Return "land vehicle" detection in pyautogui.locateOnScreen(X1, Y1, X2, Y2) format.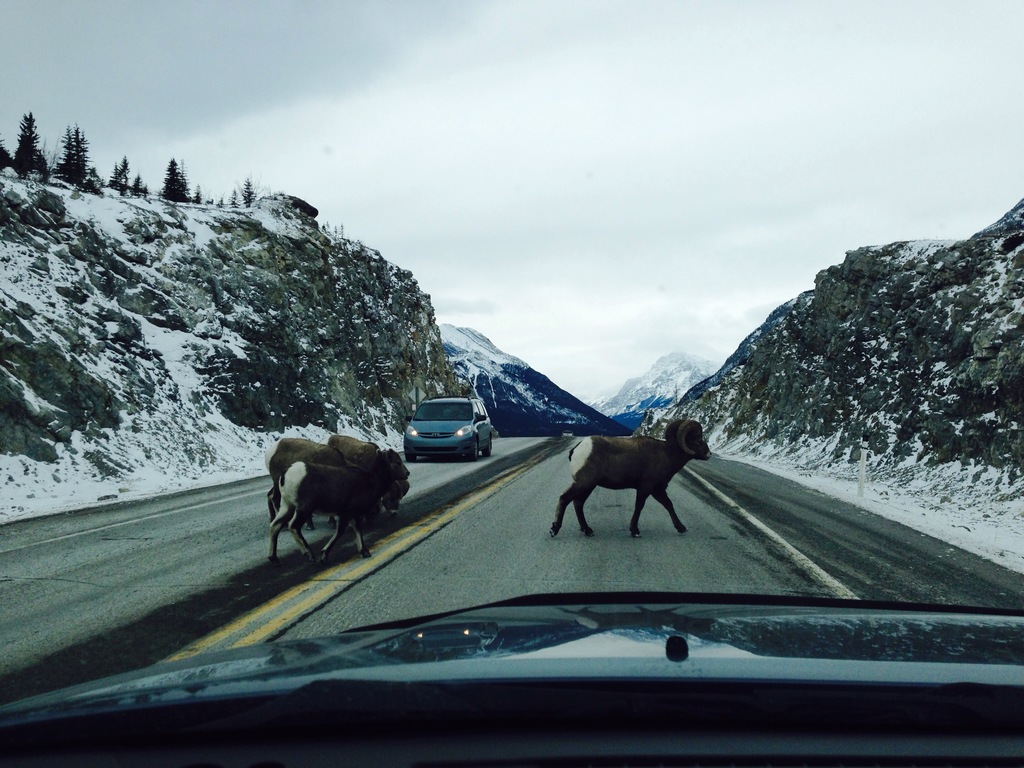
pyautogui.locateOnScreen(0, 590, 1023, 767).
